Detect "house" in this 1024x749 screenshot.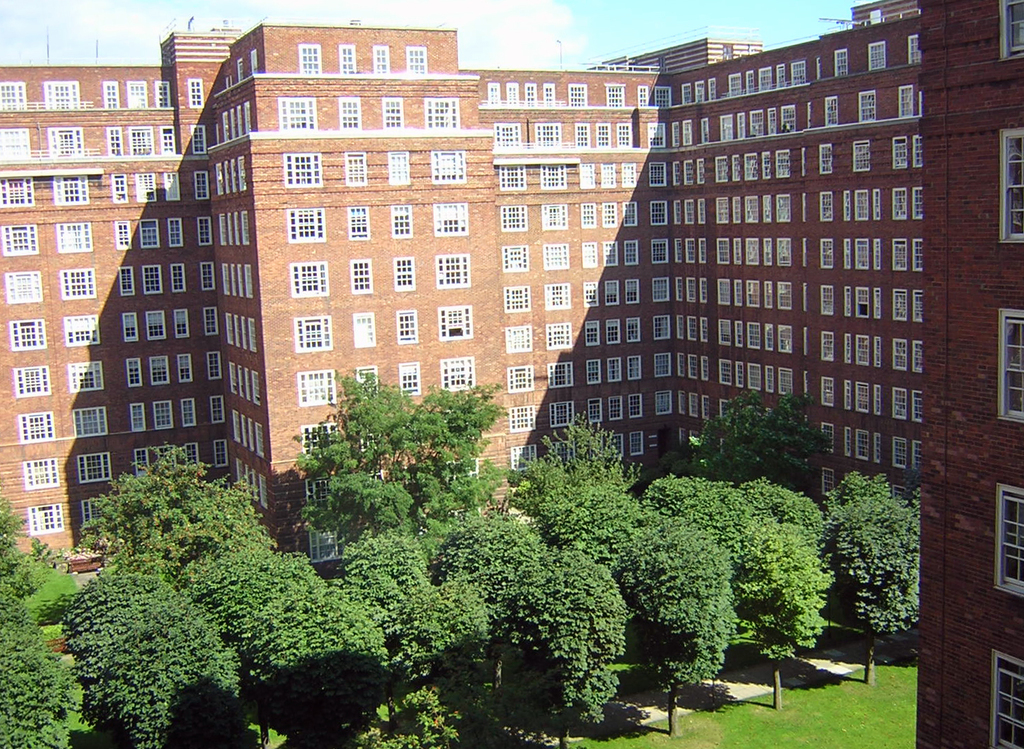
Detection: [x1=900, y1=0, x2=1023, y2=748].
